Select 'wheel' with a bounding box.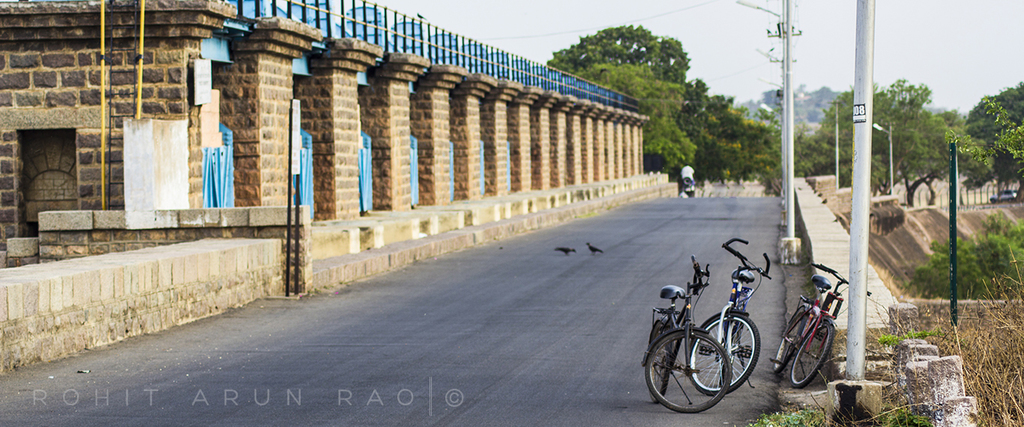
648:318:675:403.
